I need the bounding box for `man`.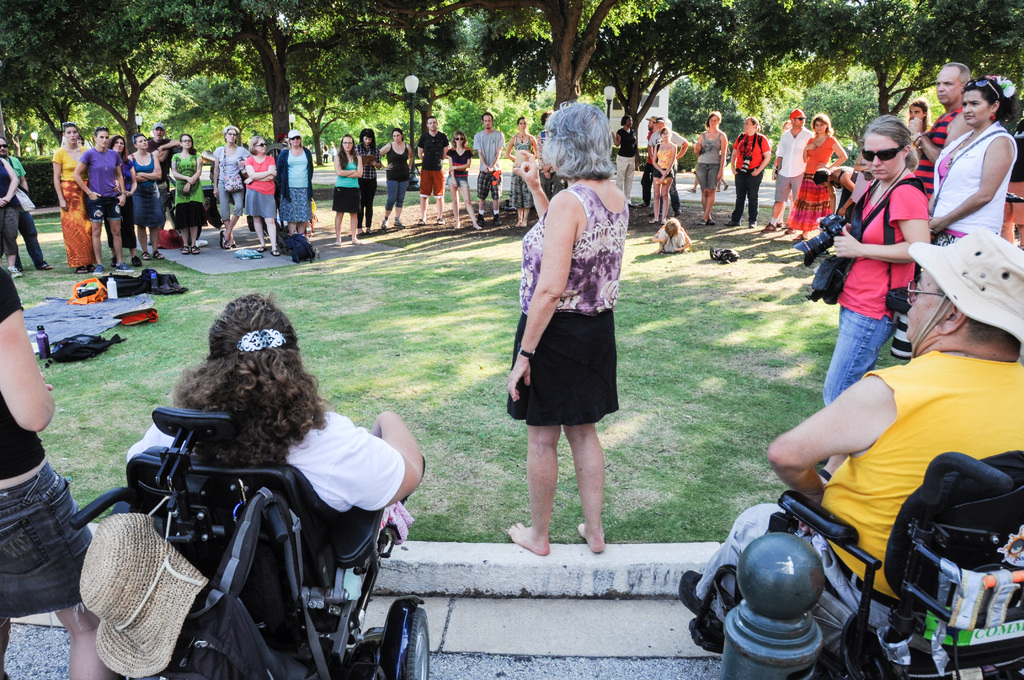
Here it is: box(0, 133, 55, 278).
